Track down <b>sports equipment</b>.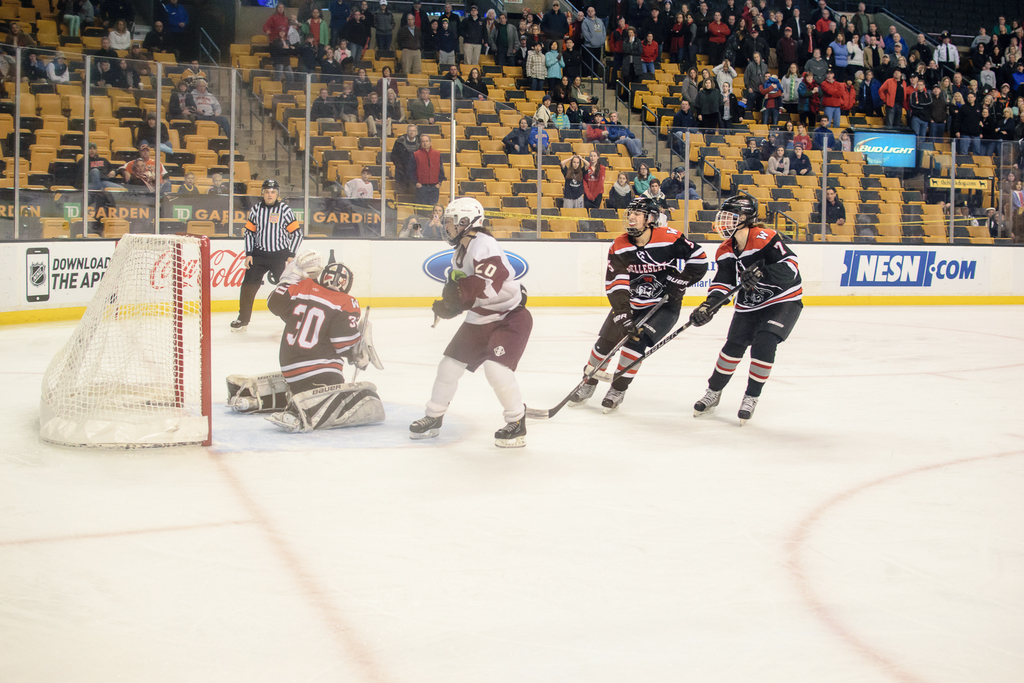
Tracked to [493, 421, 531, 452].
